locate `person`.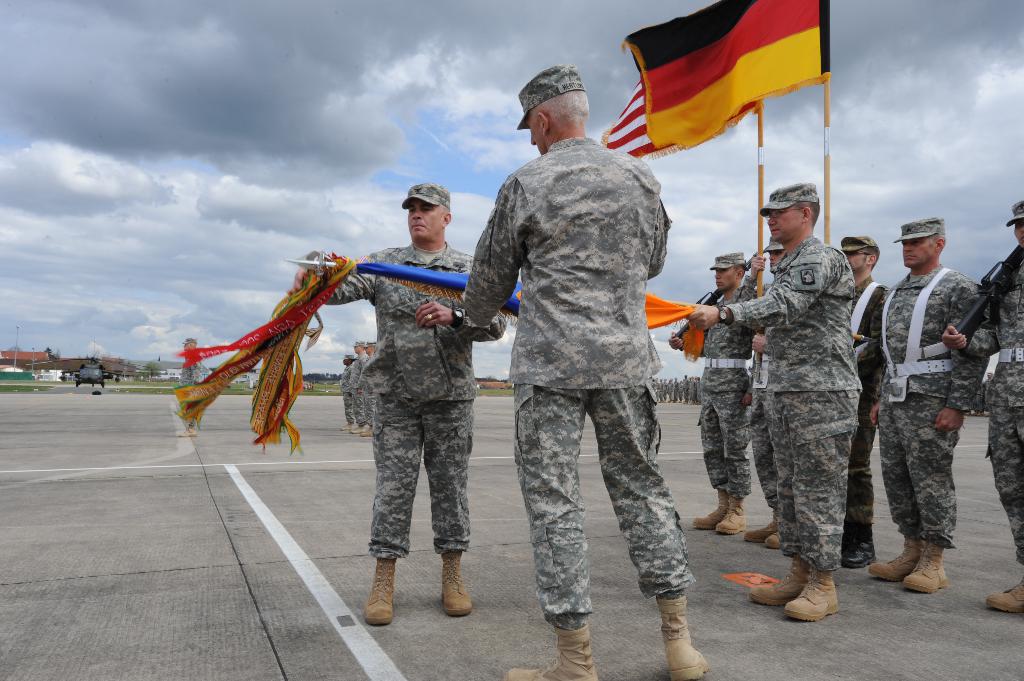
Bounding box: [292,184,508,628].
